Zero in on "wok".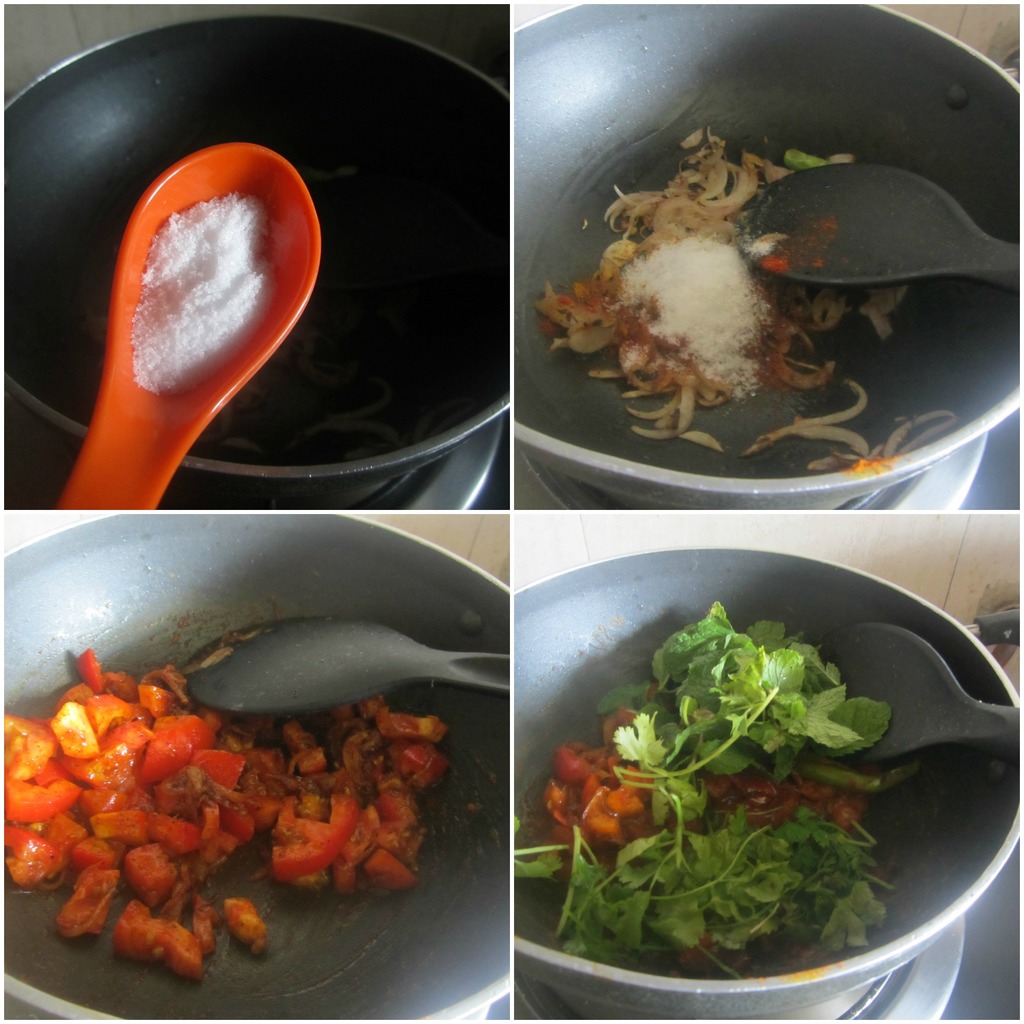
Zeroed in: [0, 22, 533, 519].
